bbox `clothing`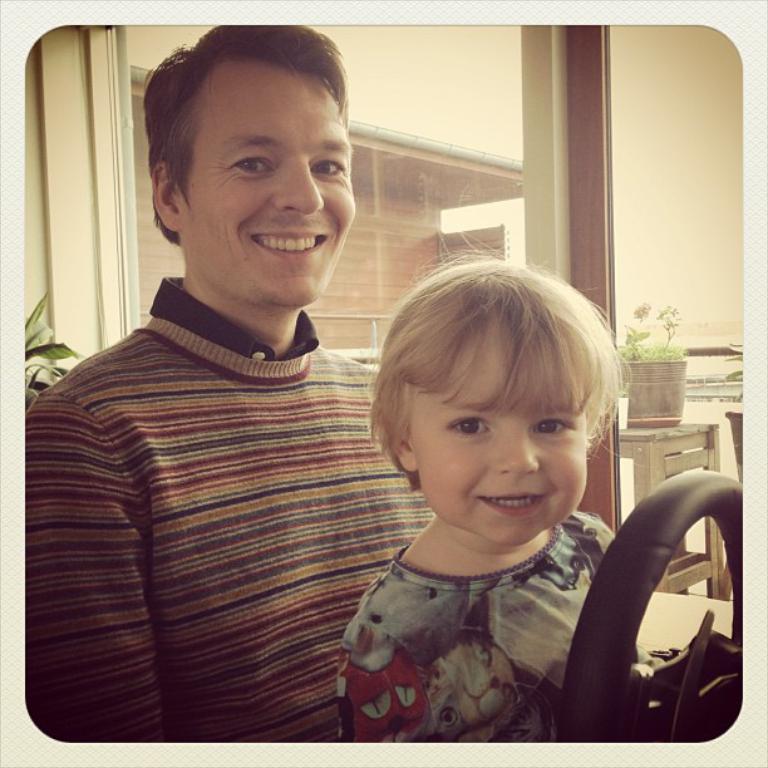
box(339, 506, 639, 743)
